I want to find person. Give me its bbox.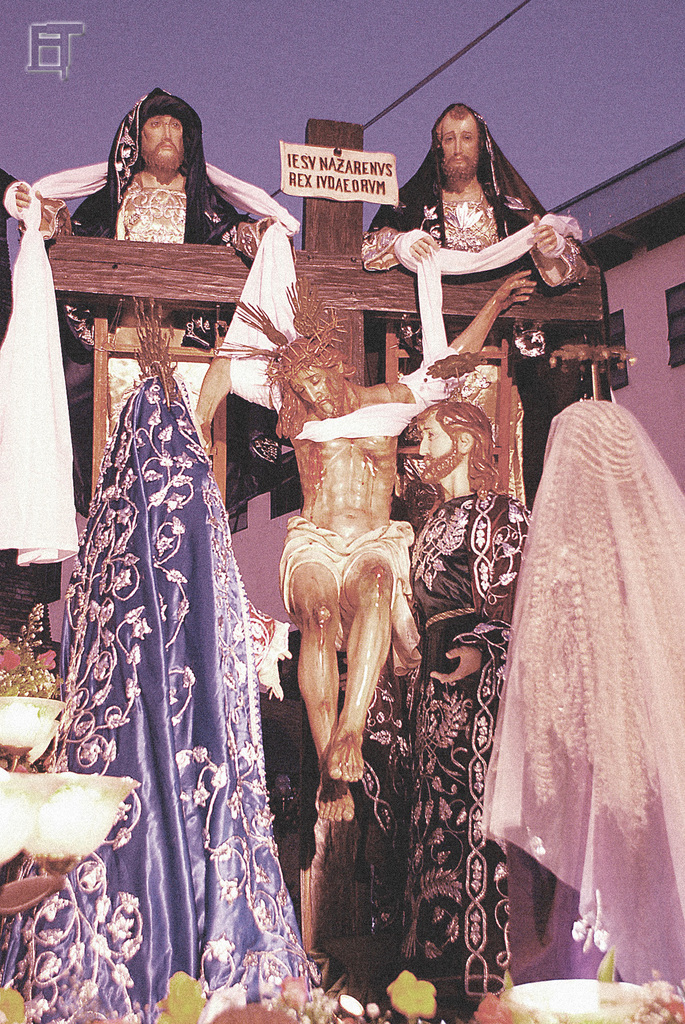
[347, 402, 536, 1023].
